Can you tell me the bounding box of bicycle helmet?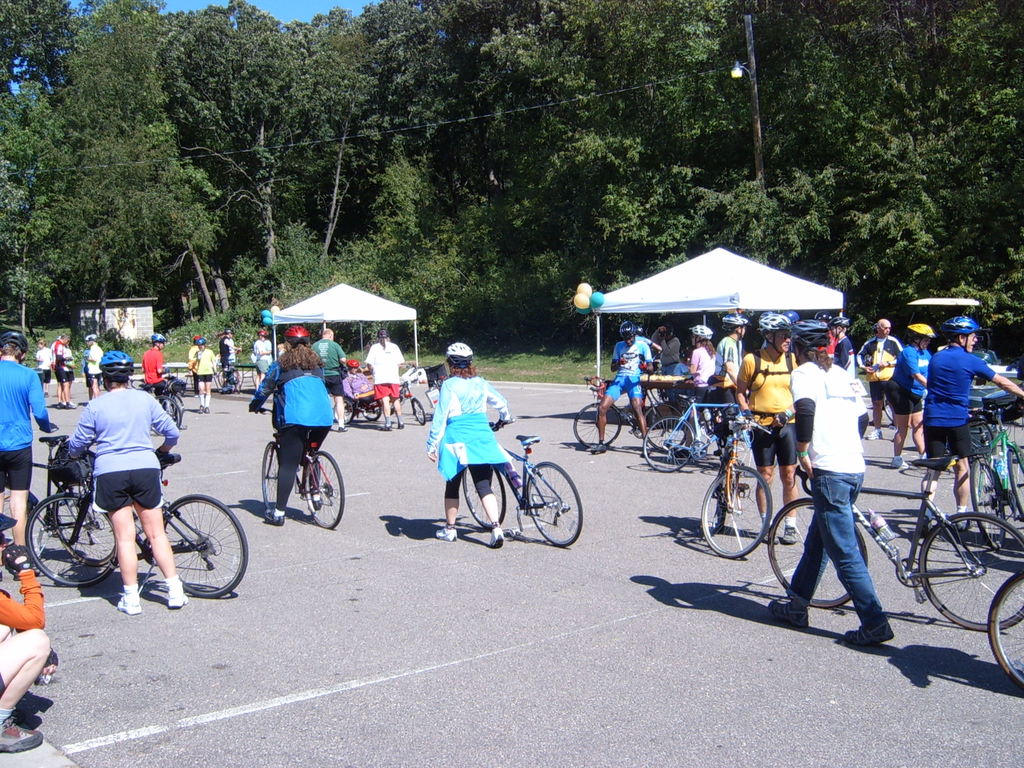
x1=720 y1=316 x2=746 y2=331.
